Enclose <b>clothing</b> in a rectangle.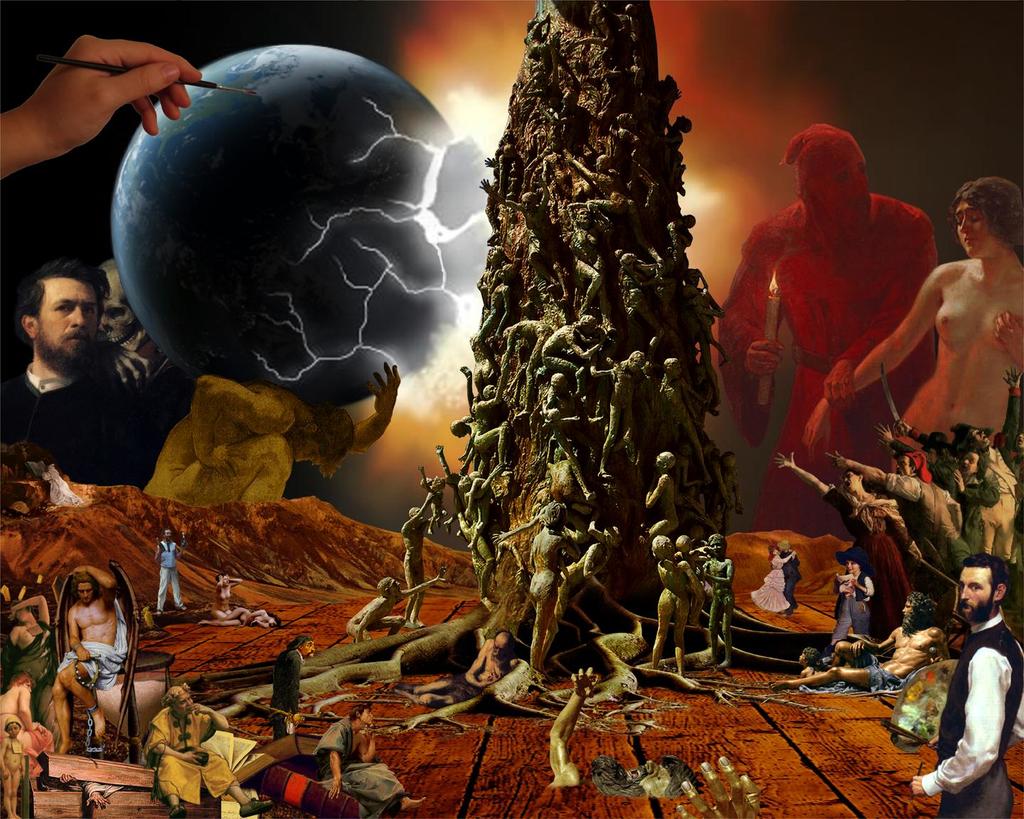
(x1=743, y1=555, x2=786, y2=607).
